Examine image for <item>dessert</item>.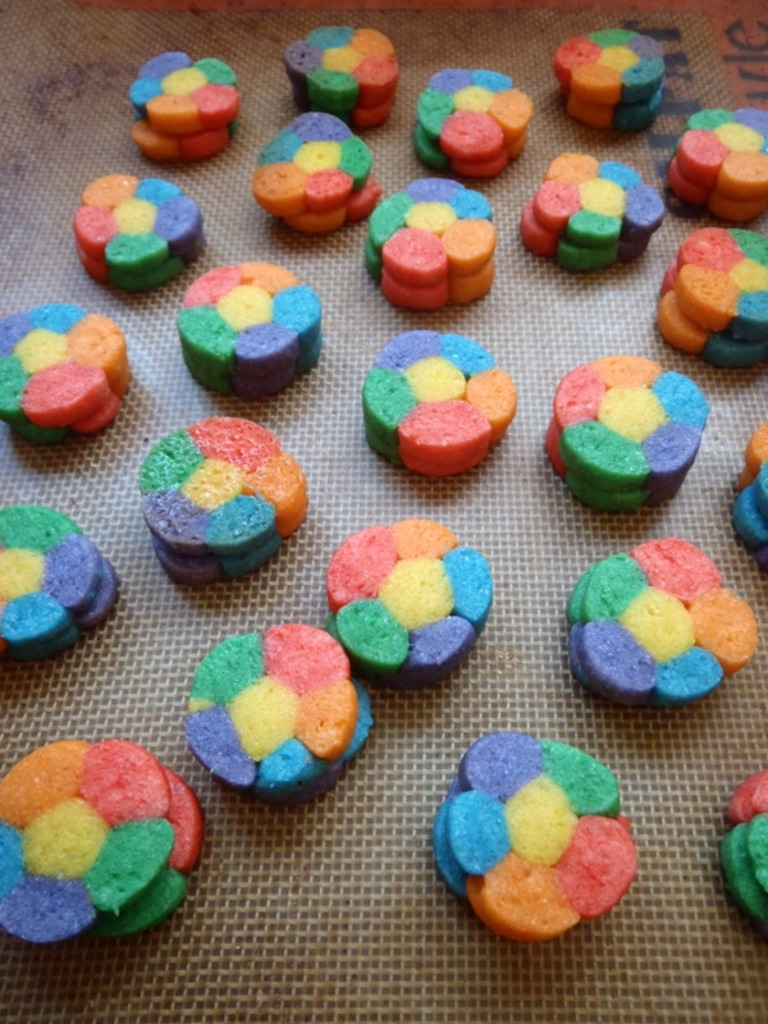
Examination result: x1=186, y1=625, x2=372, y2=796.
